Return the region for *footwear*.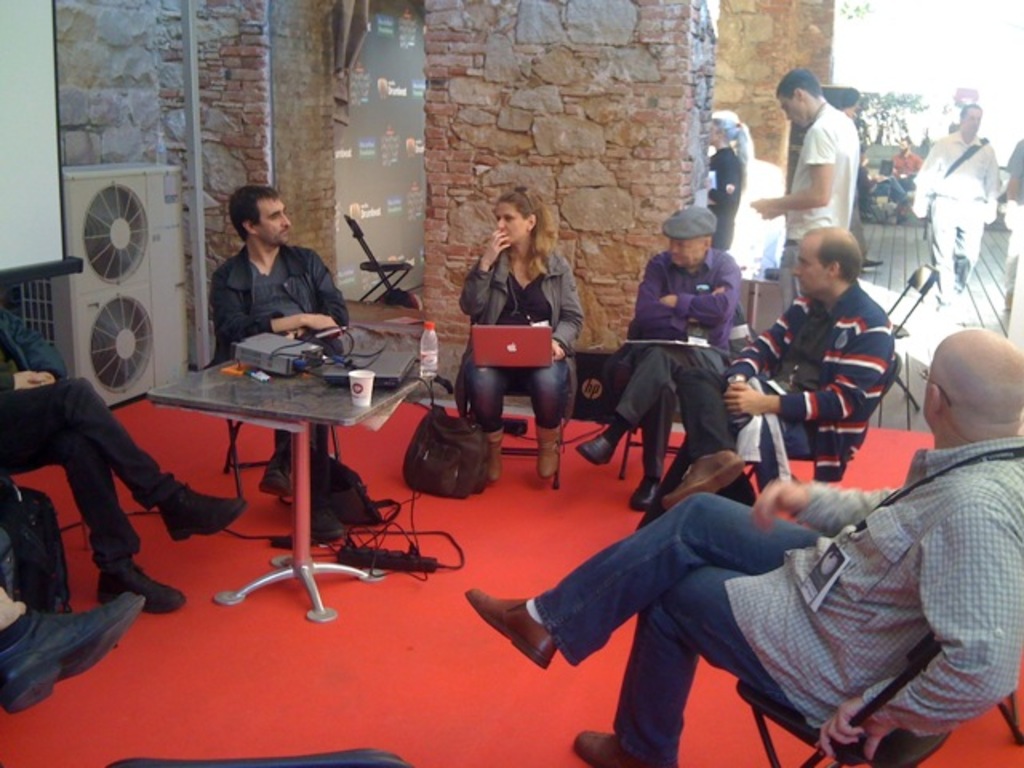
box=[304, 499, 347, 547].
